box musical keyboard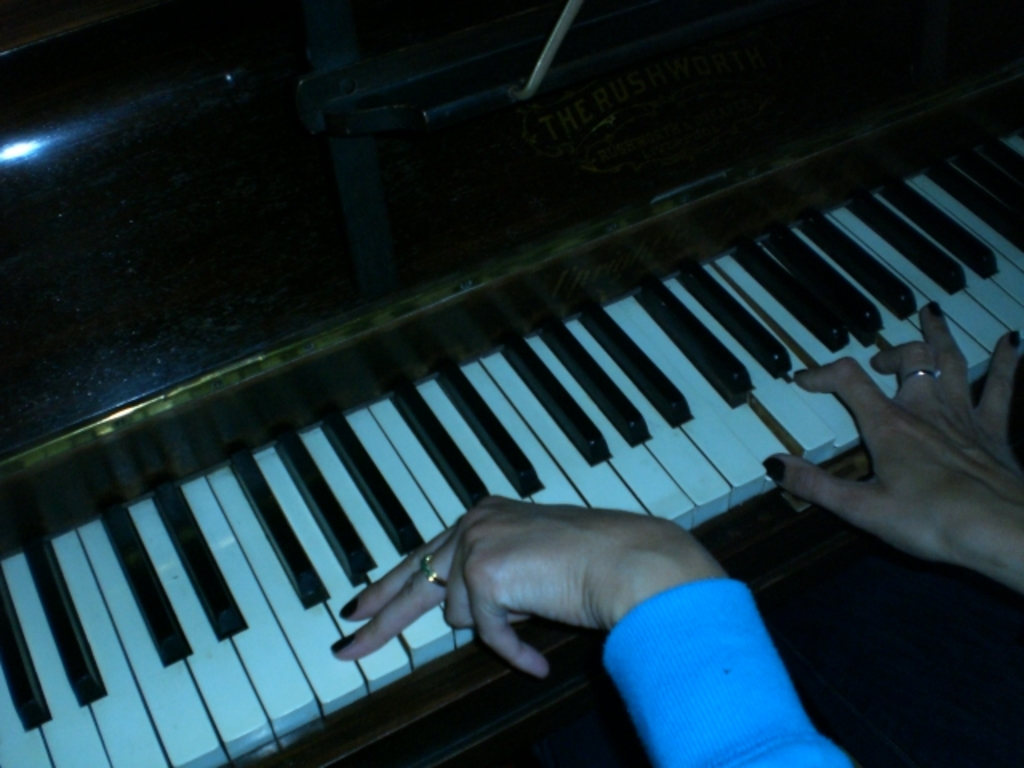
locate(0, 0, 1022, 766)
